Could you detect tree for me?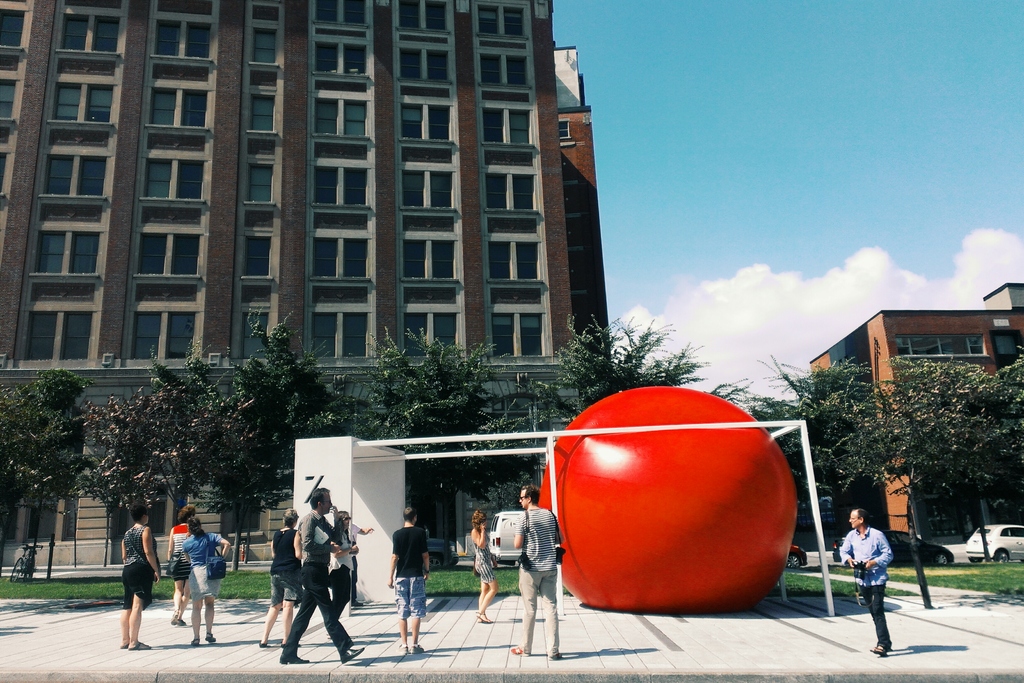
Detection result: <box>0,367,99,573</box>.
